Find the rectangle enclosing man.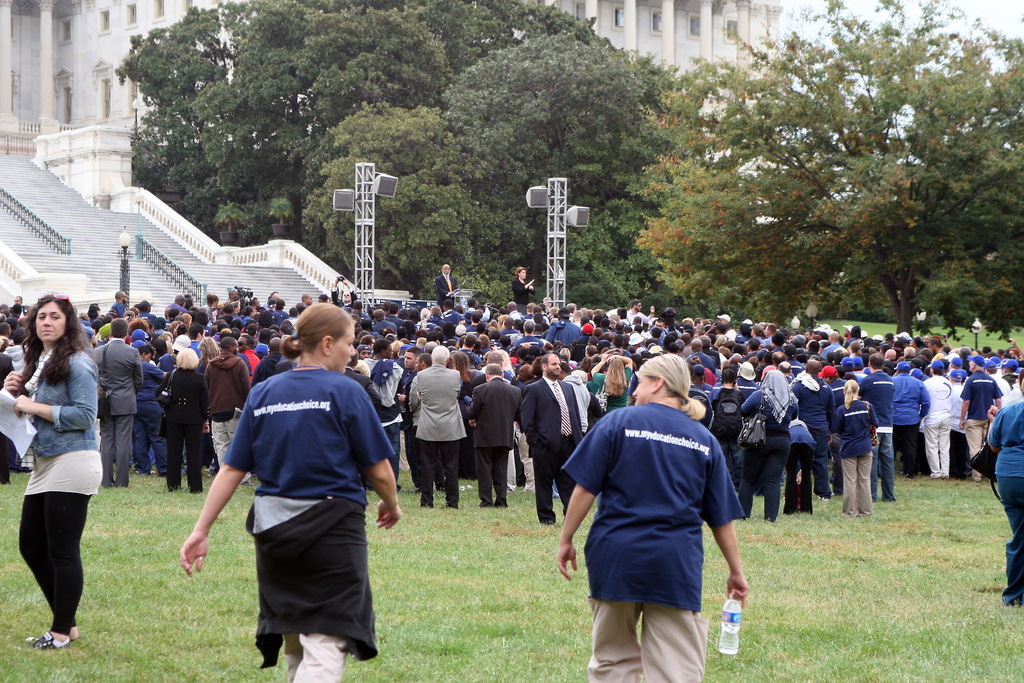
(x1=300, y1=291, x2=314, y2=305).
